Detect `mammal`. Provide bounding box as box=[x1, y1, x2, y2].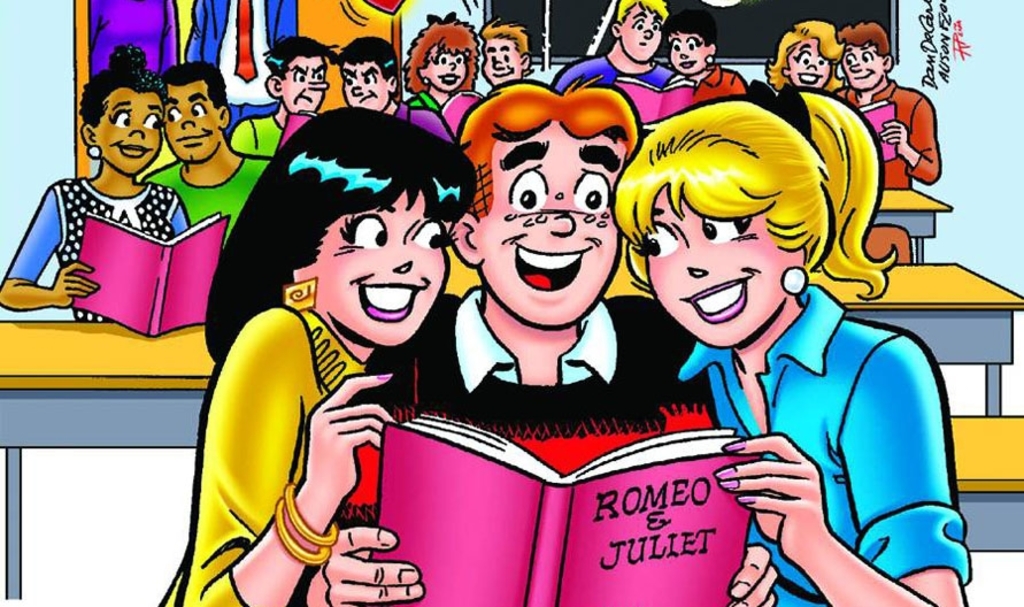
box=[613, 76, 969, 606].
